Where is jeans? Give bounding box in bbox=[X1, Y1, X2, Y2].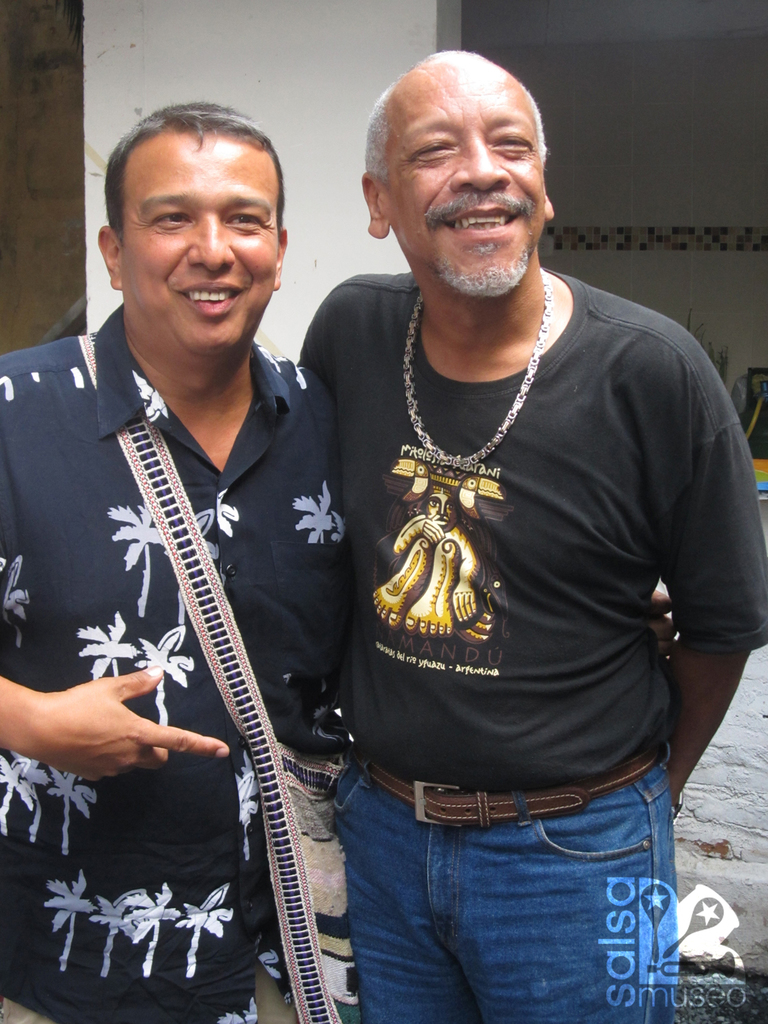
bbox=[317, 761, 693, 1017].
